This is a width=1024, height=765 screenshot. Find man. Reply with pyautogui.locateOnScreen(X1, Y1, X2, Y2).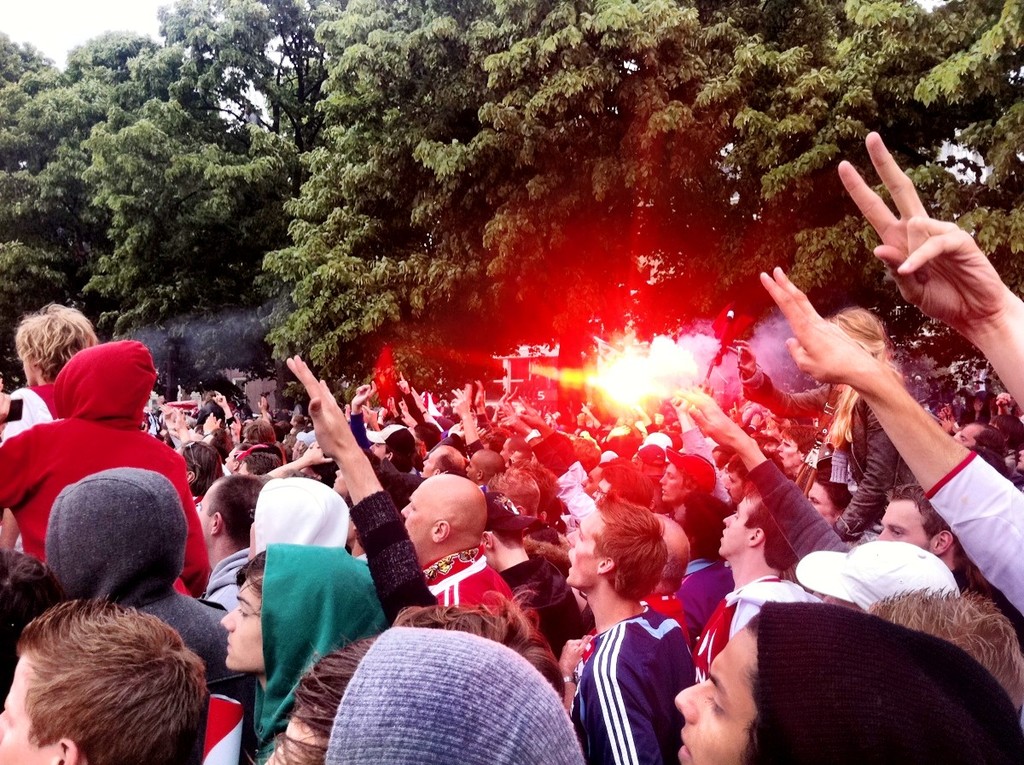
pyautogui.locateOnScreen(569, 493, 696, 764).
